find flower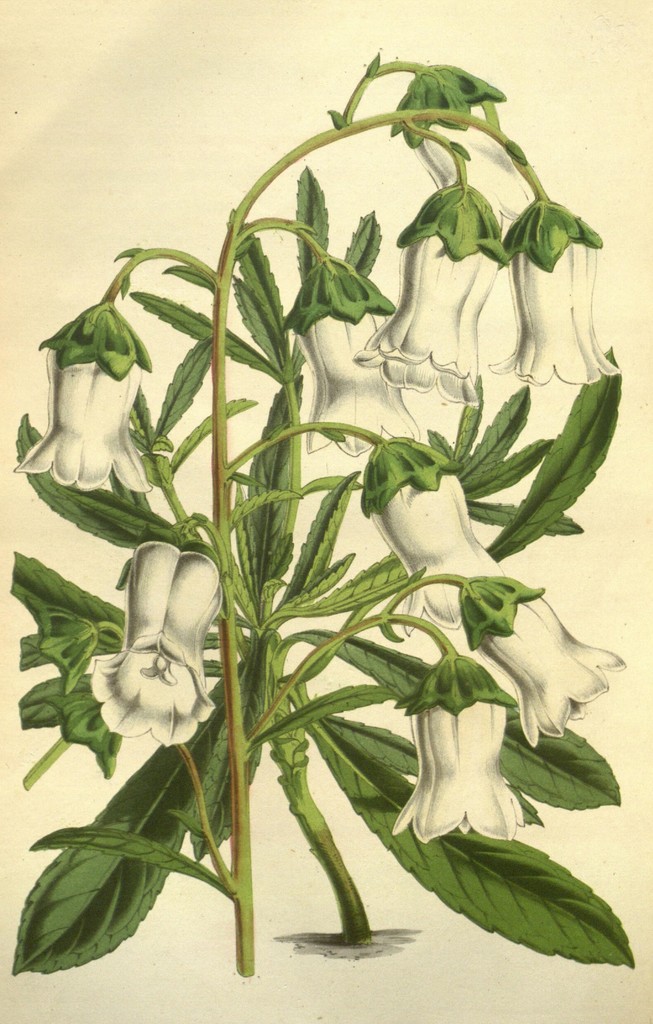
l=415, t=100, r=536, b=237
